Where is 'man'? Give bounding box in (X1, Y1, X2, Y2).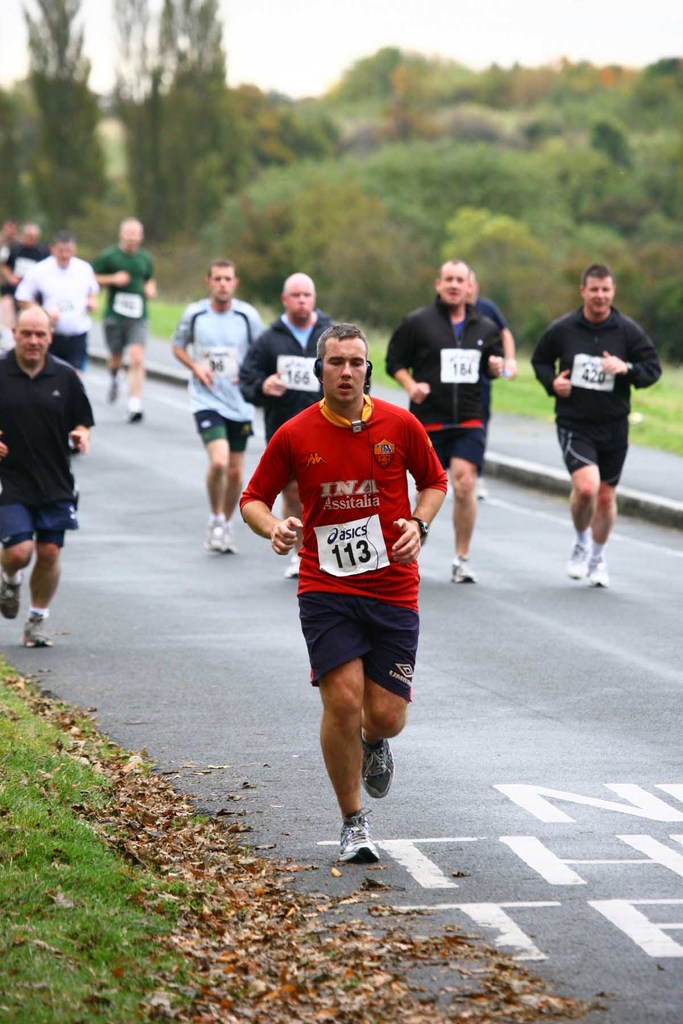
(176, 260, 267, 554).
